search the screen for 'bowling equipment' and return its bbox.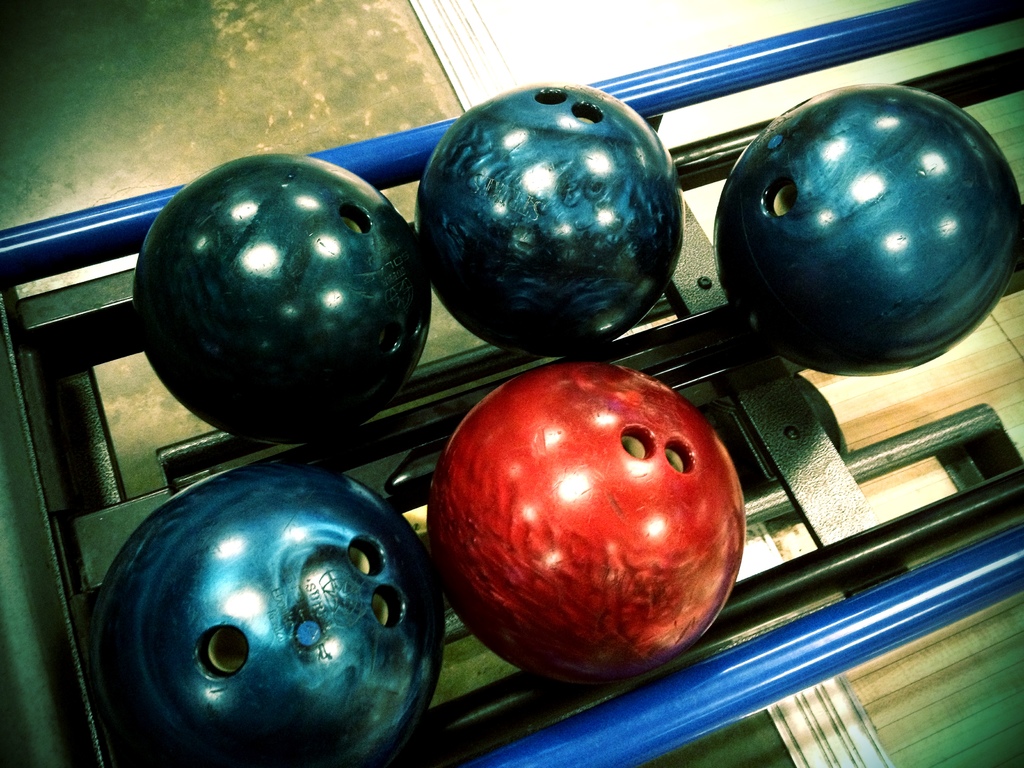
Found: bbox(716, 69, 1023, 378).
